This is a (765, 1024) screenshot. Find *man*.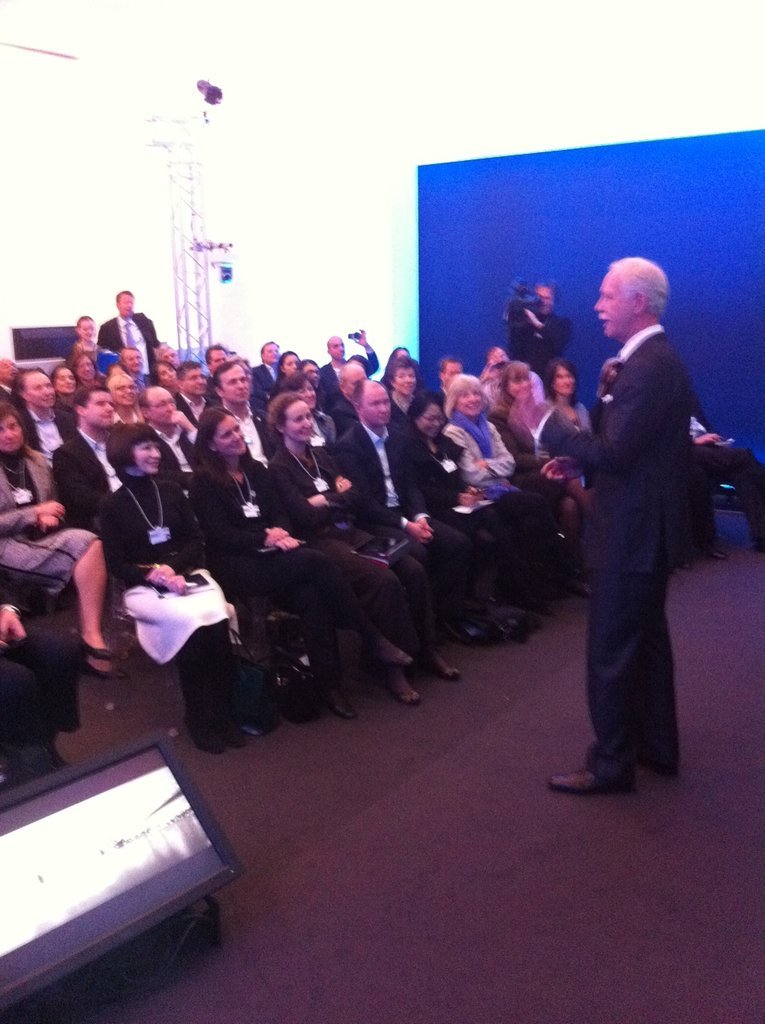
Bounding box: BBox(136, 385, 205, 476).
